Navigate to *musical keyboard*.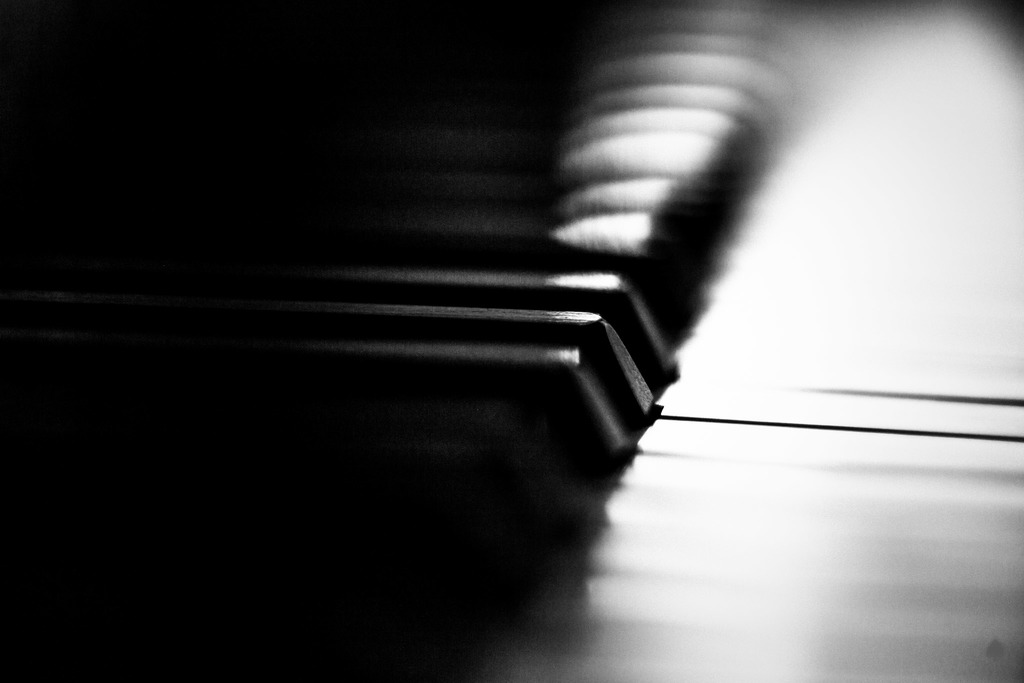
Navigation target: <region>0, 0, 1015, 682</region>.
